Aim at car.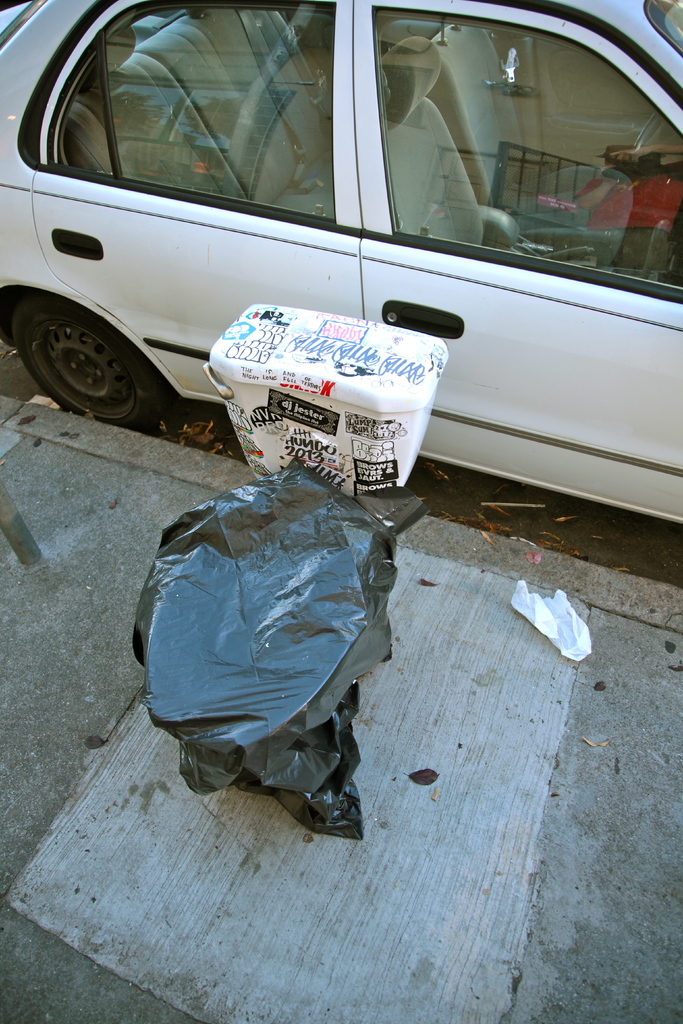
Aimed at Rect(0, 0, 682, 534).
